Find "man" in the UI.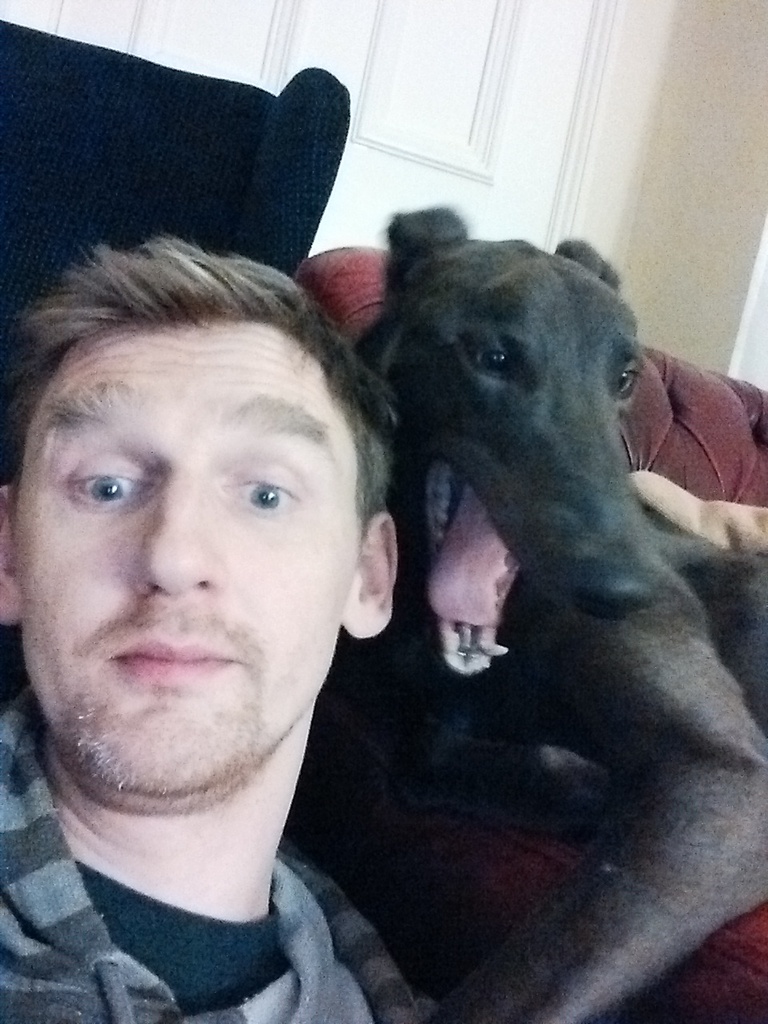
UI element at bbox=[0, 242, 482, 1023].
